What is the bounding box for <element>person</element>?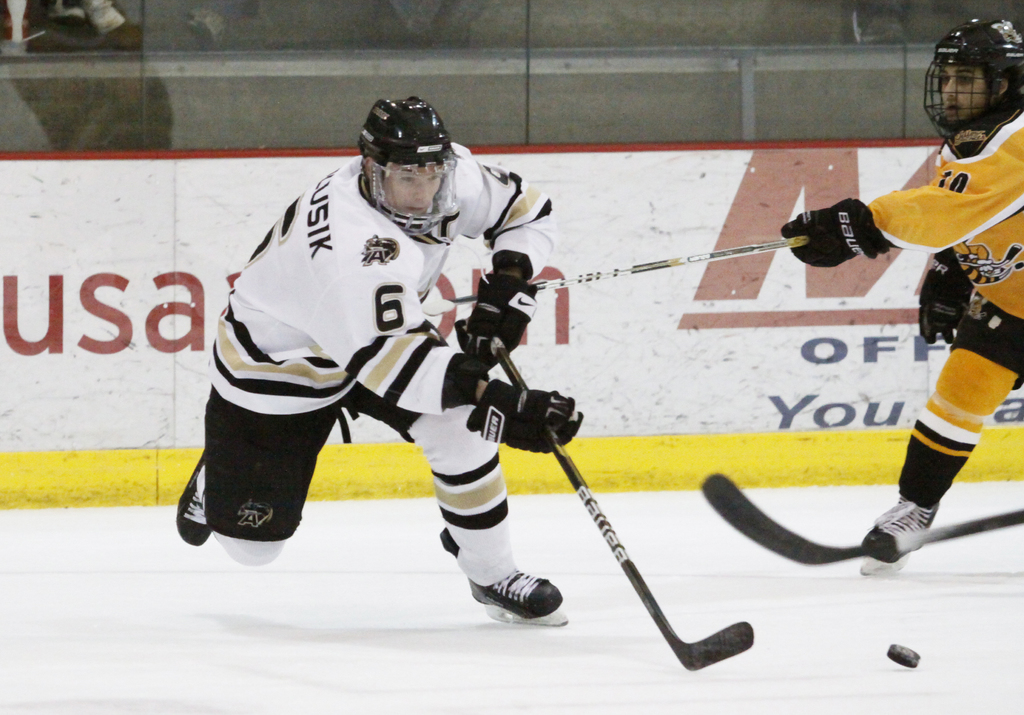
0,0,138,56.
